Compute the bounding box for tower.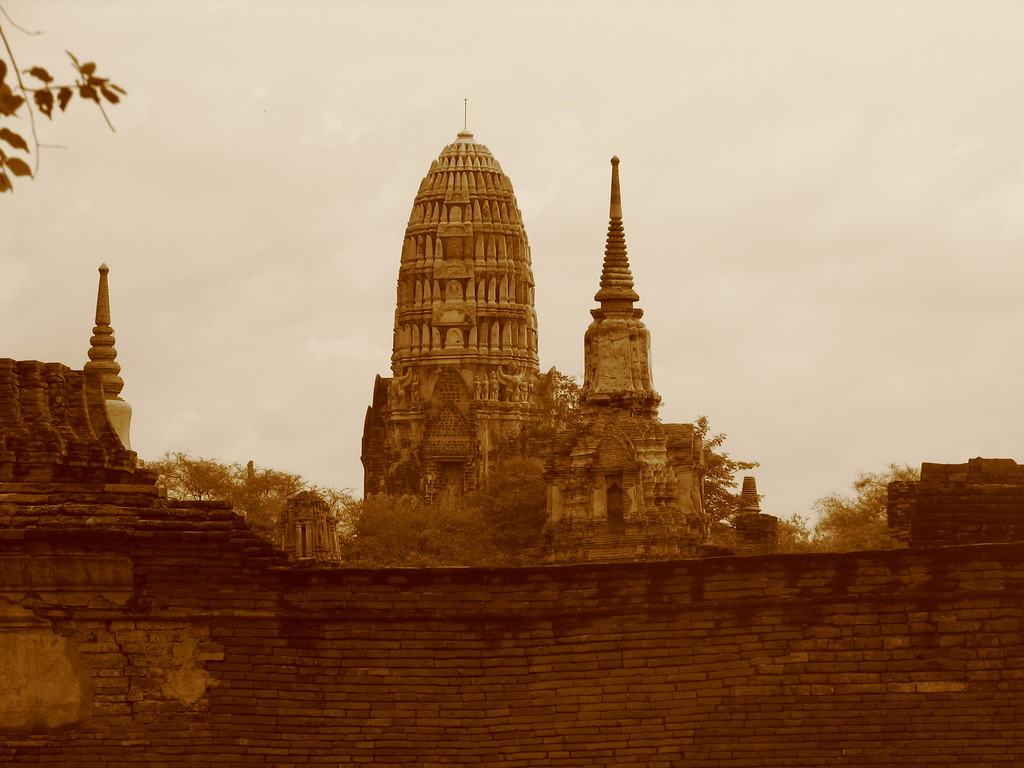
x1=316 y1=73 x2=797 y2=596.
